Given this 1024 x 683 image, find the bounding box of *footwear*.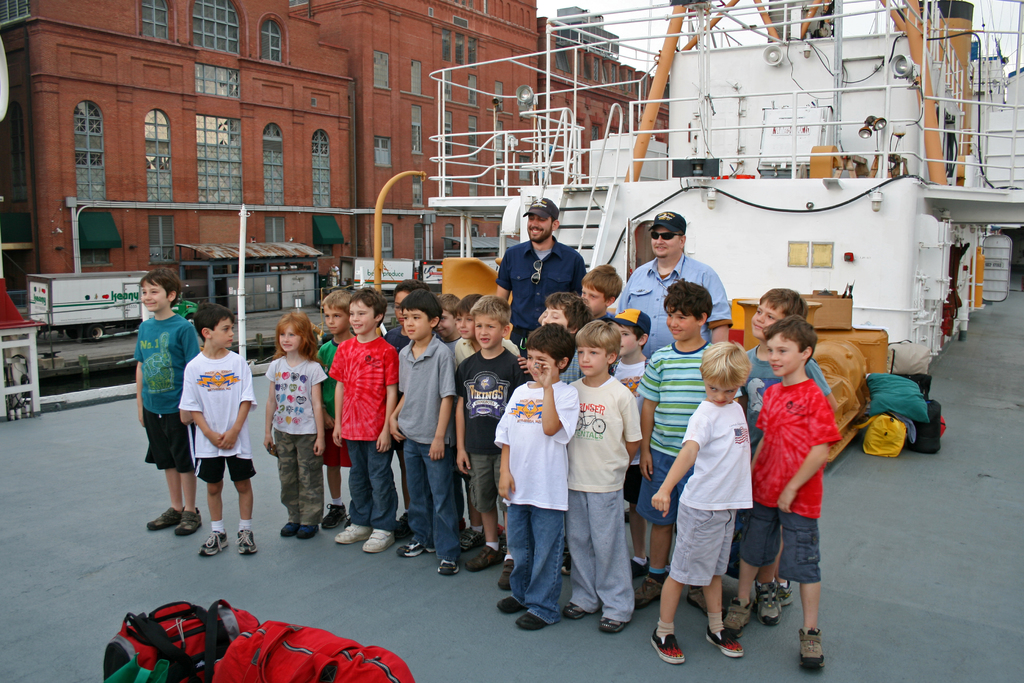
pyautogui.locateOnScreen(315, 502, 346, 529).
